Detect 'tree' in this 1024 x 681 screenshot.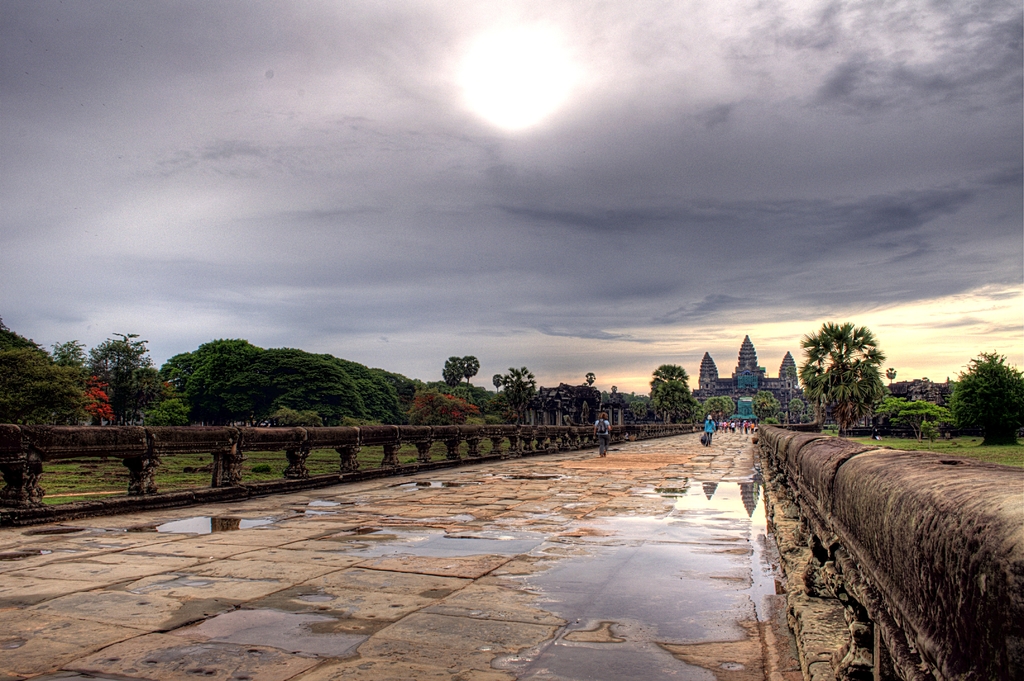
Detection: (456,354,481,403).
